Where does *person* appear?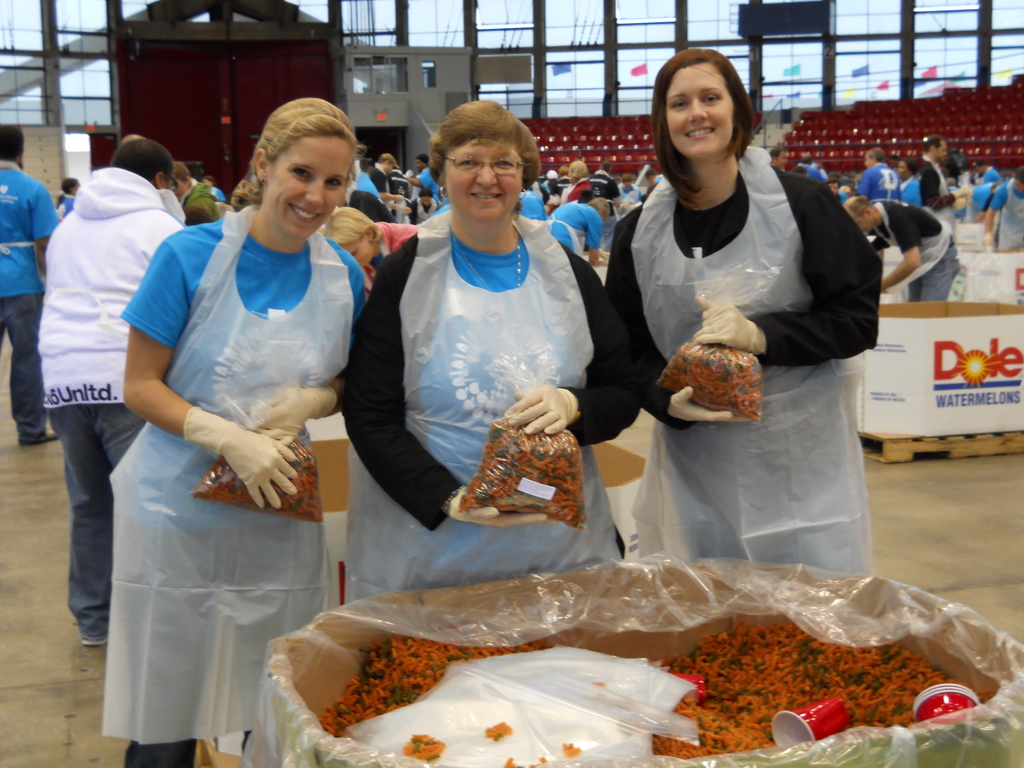
Appears at [855, 146, 896, 198].
